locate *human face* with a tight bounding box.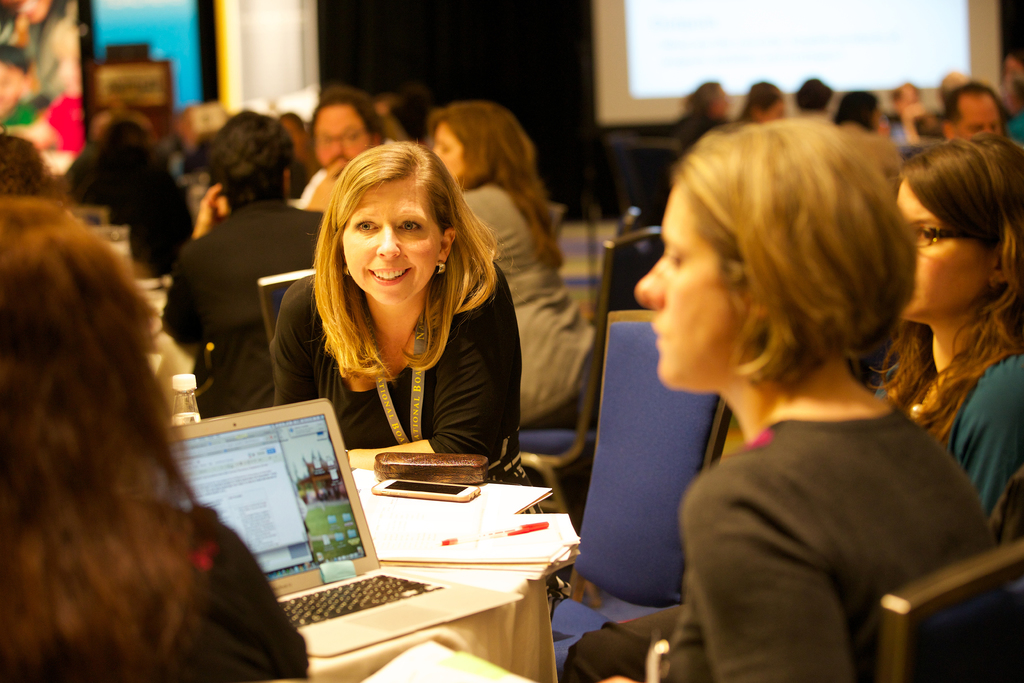
box=[956, 90, 1004, 140].
